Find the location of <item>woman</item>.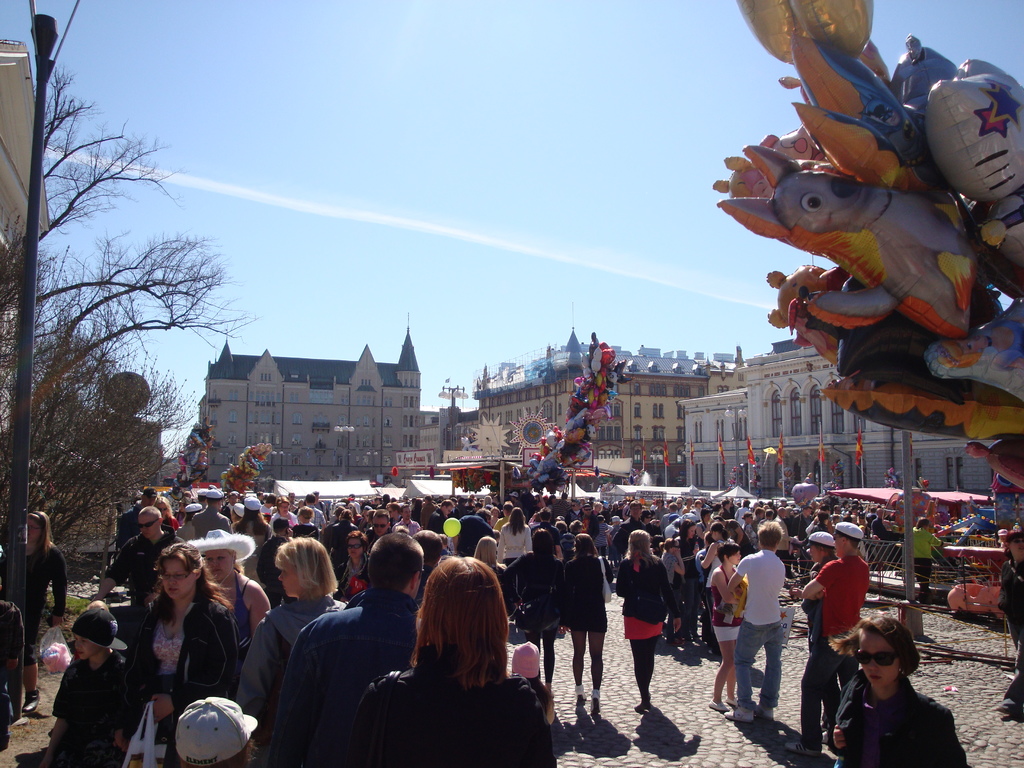
Location: <region>913, 519, 952, 602</region>.
